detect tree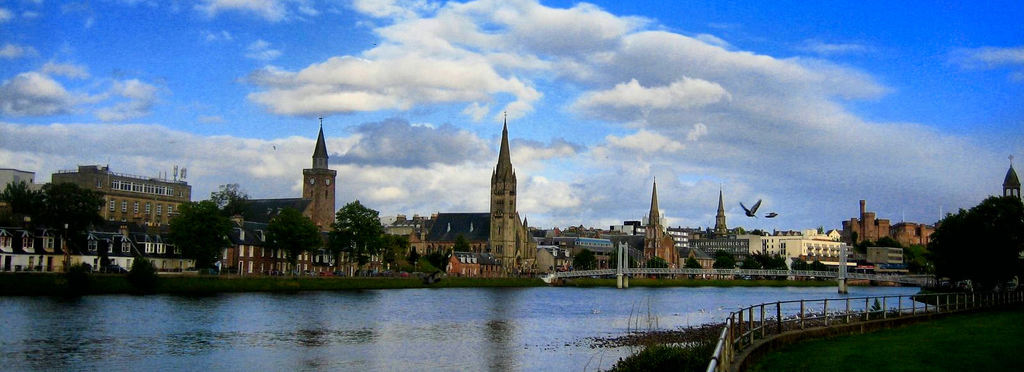
{"x1": 215, "y1": 182, "x2": 246, "y2": 214}
